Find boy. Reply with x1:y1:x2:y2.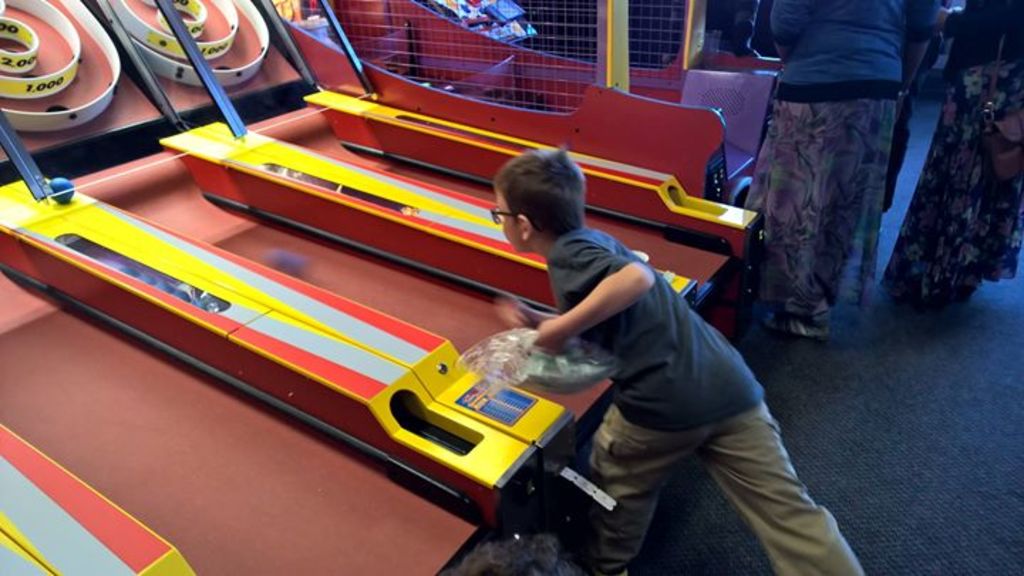
495:146:863:575.
